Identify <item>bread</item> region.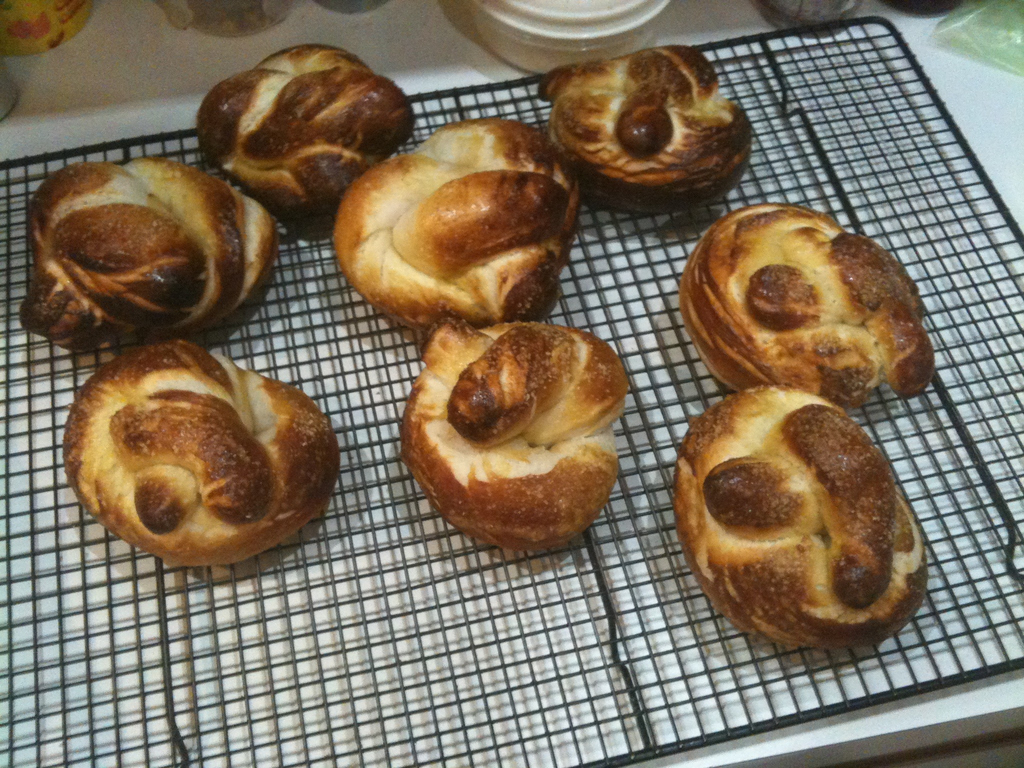
Region: <box>58,339,345,570</box>.
